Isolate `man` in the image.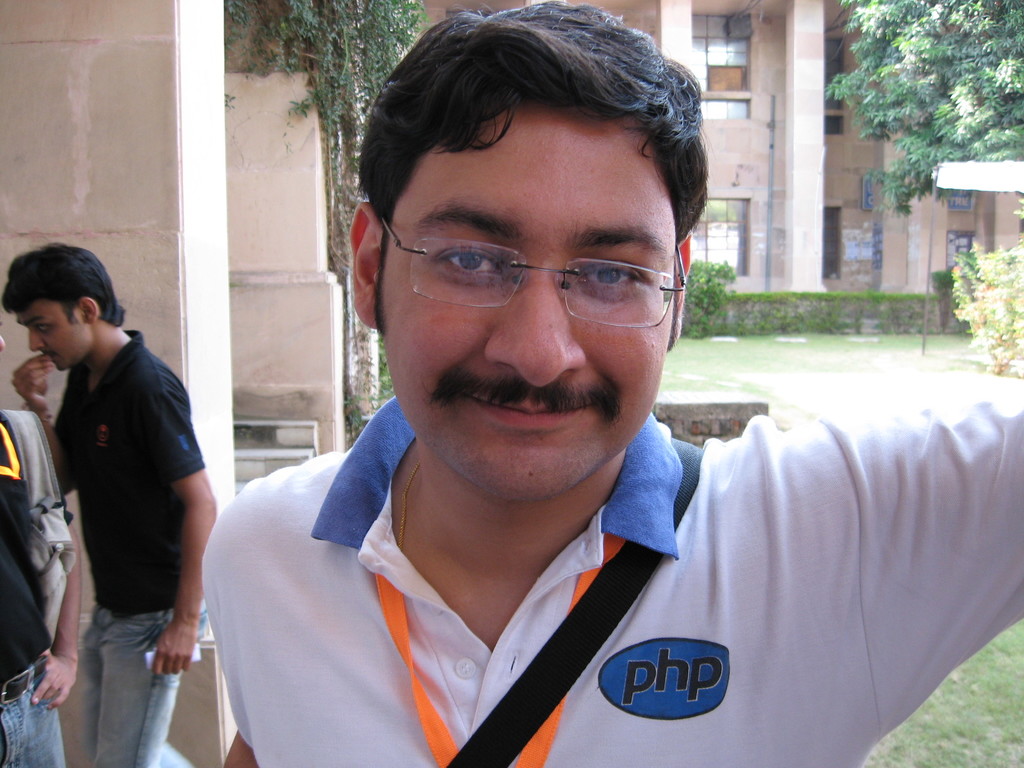
Isolated region: 0 242 223 767.
